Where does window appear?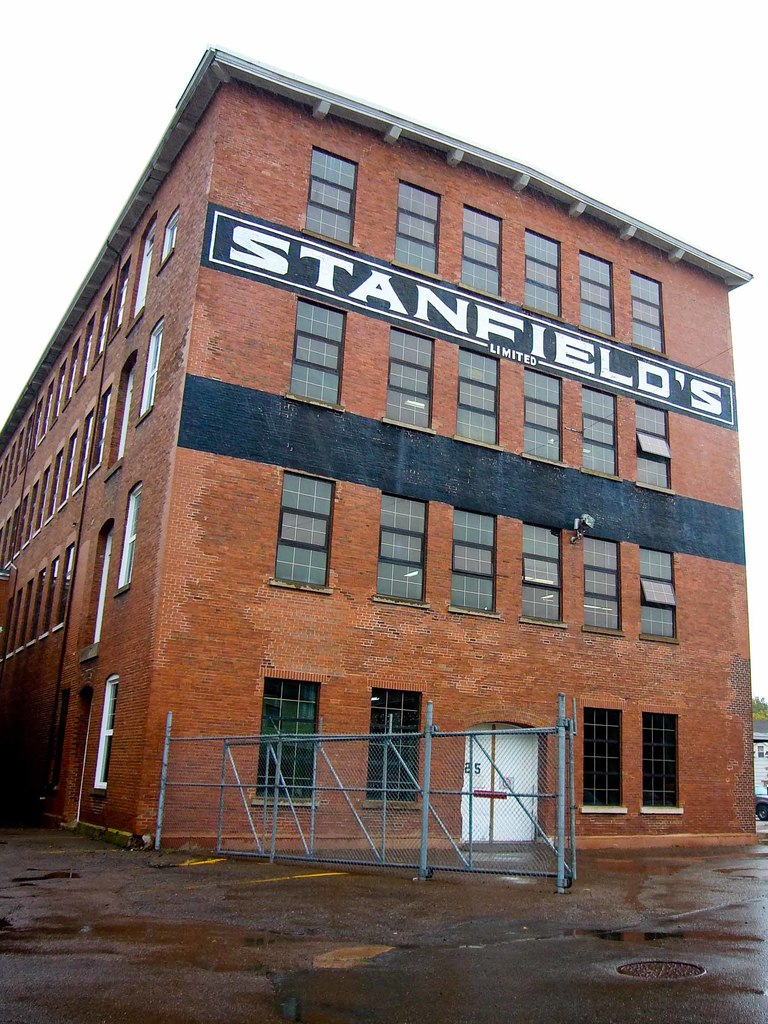
Appears at 256,670,322,799.
